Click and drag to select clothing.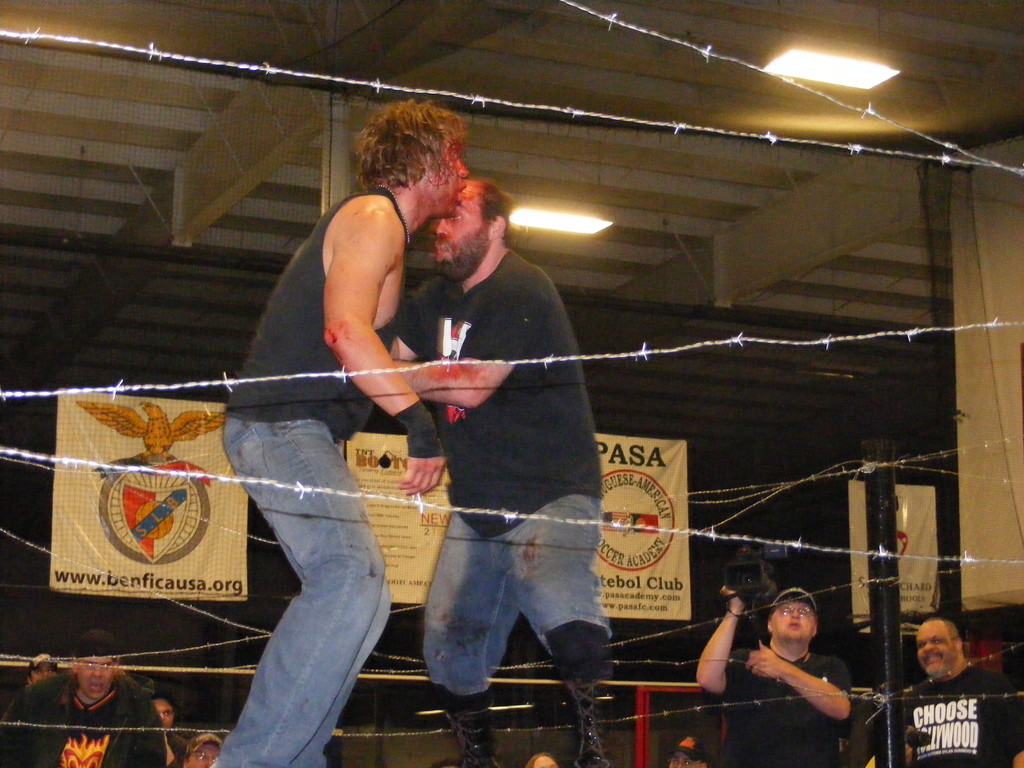
Selection: (724,642,851,767).
